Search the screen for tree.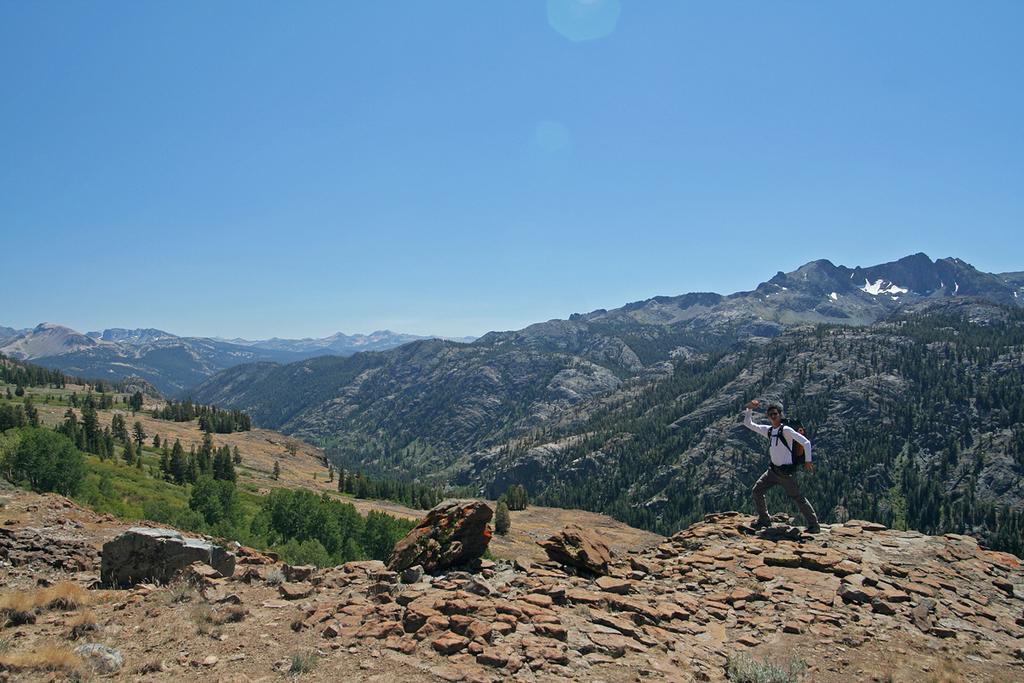
Found at [16,381,28,400].
